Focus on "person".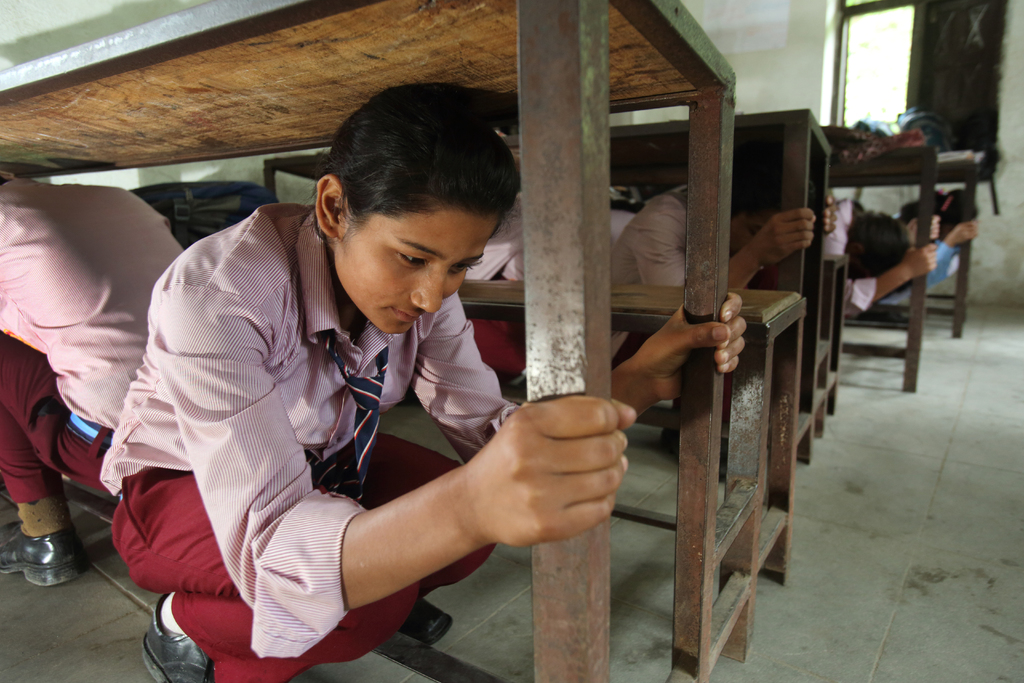
Focused at l=93, t=107, r=575, b=682.
